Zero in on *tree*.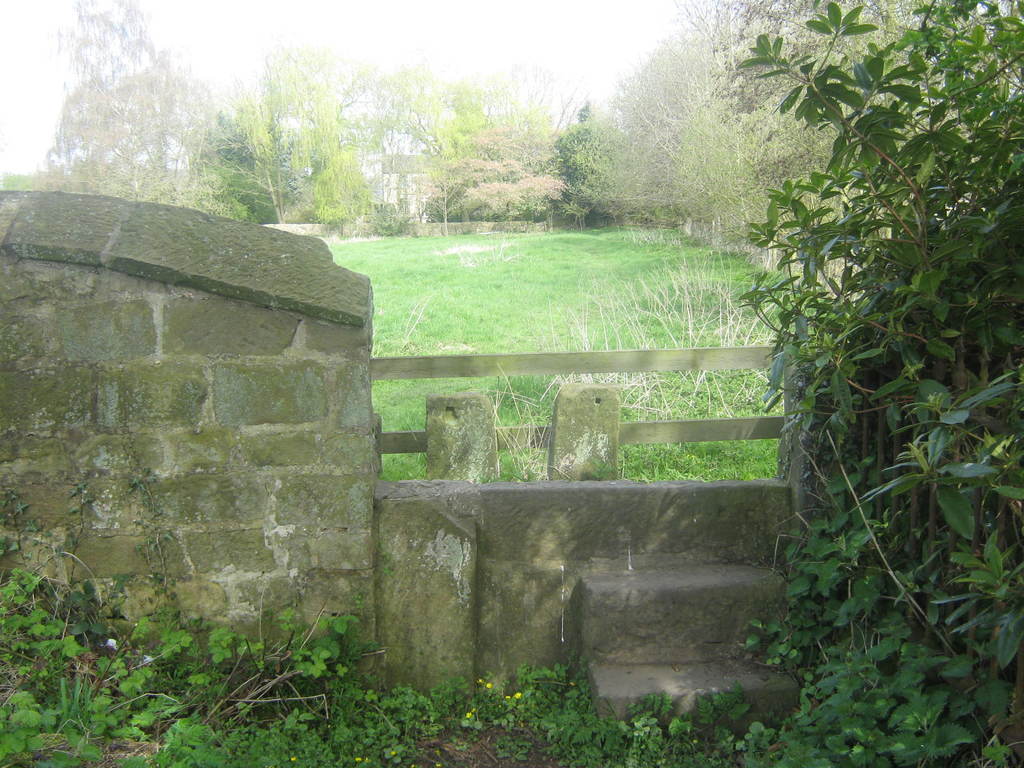
Zeroed in: region(353, 66, 479, 196).
